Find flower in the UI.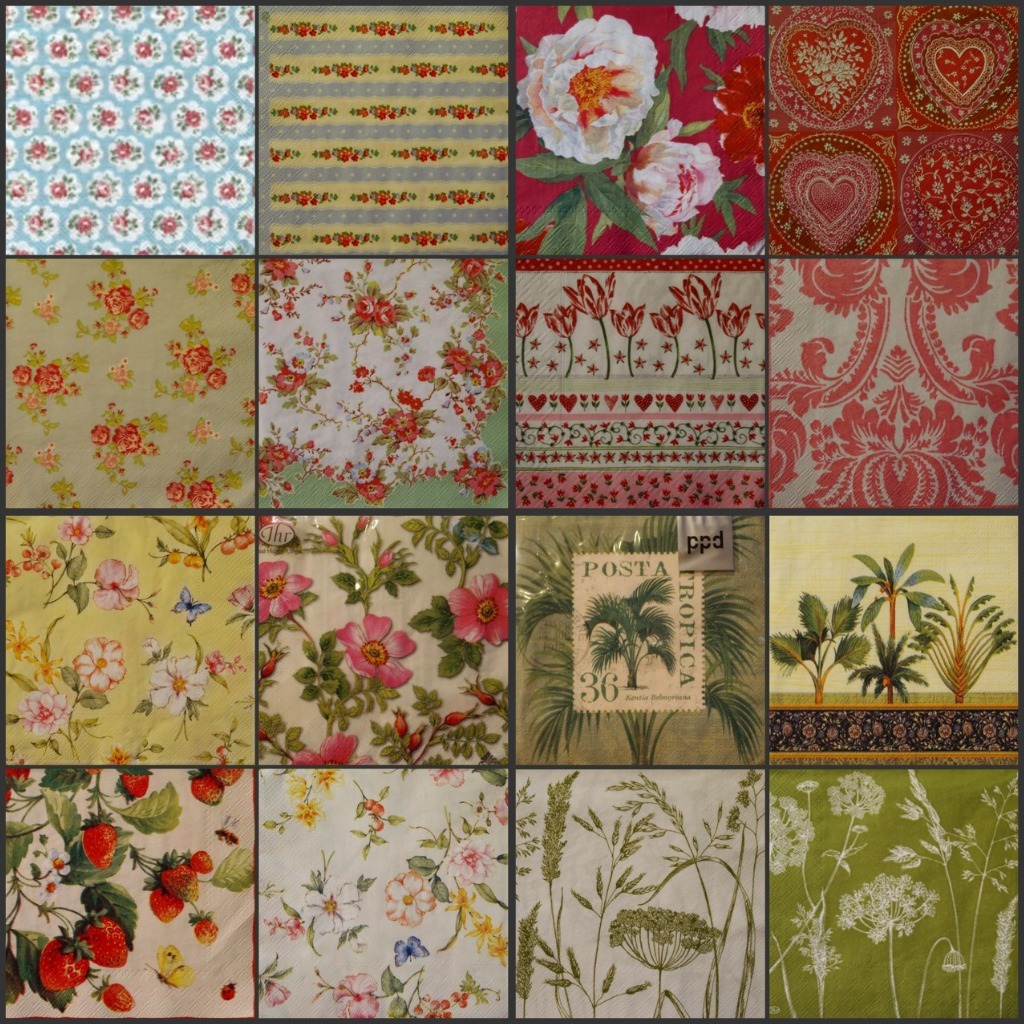
UI element at (11,98,43,121).
